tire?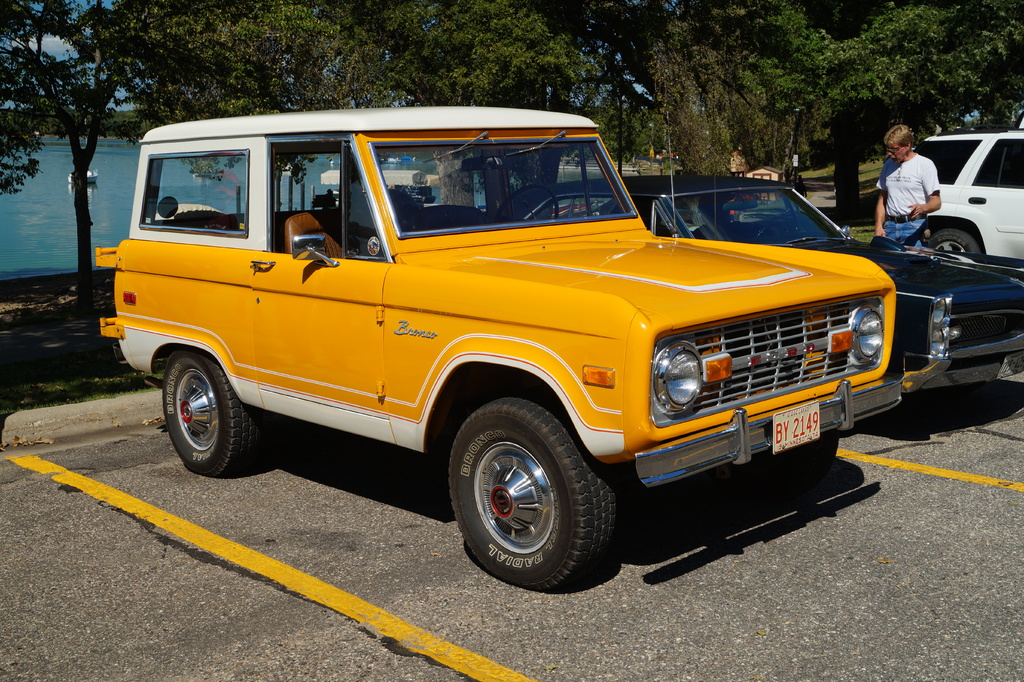
{"x1": 163, "y1": 345, "x2": 279, "y2": 478}
